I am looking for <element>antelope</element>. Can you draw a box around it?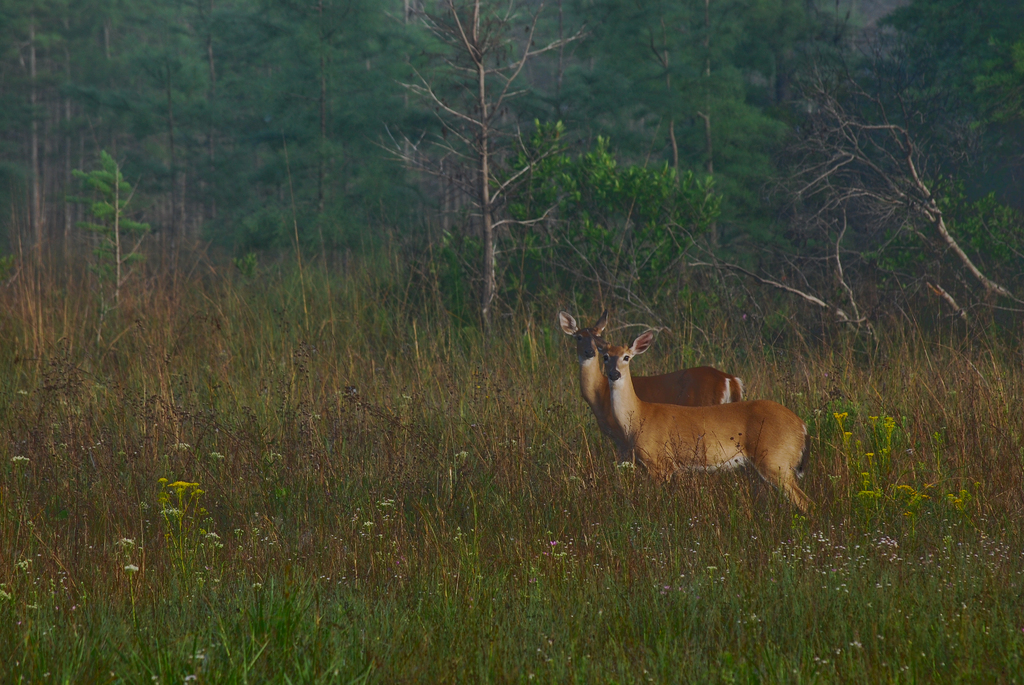
Sure, the bounding box is <box>589,326,819,518</box>.
